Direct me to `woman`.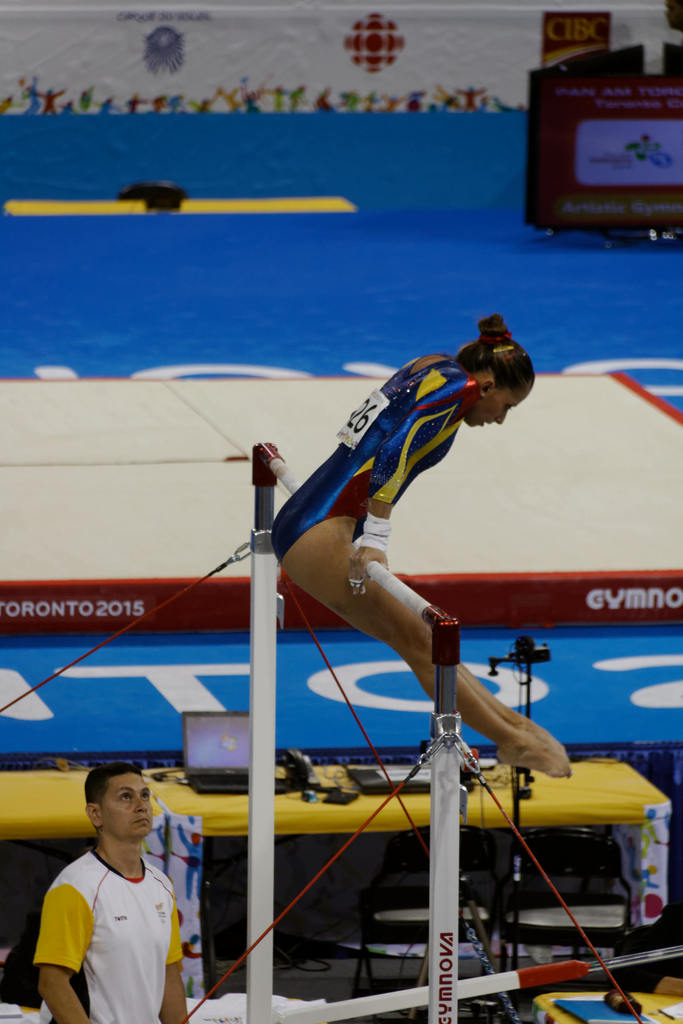
Direction: select_region(245, 321, 536, 819).
